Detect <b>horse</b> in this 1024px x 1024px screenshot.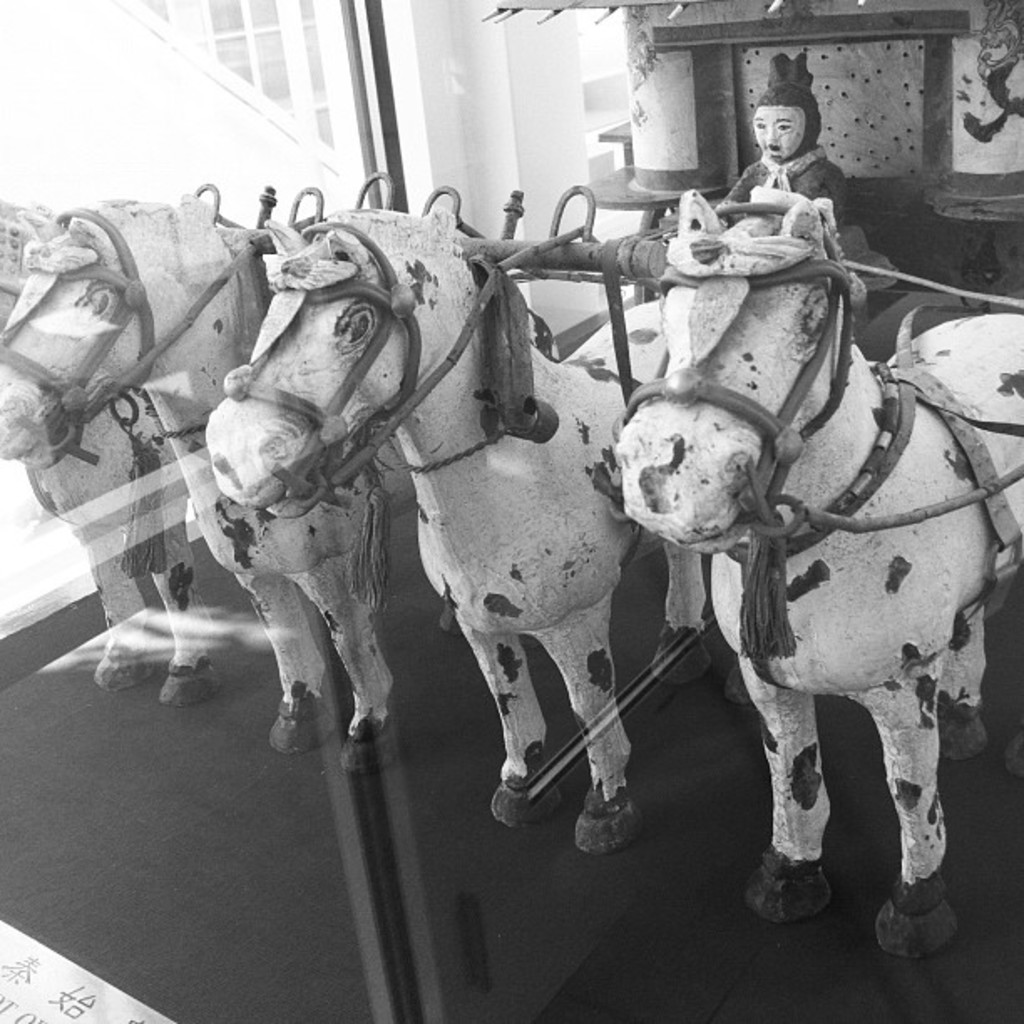
Detection: Rect(197, 202, 748, 860).
